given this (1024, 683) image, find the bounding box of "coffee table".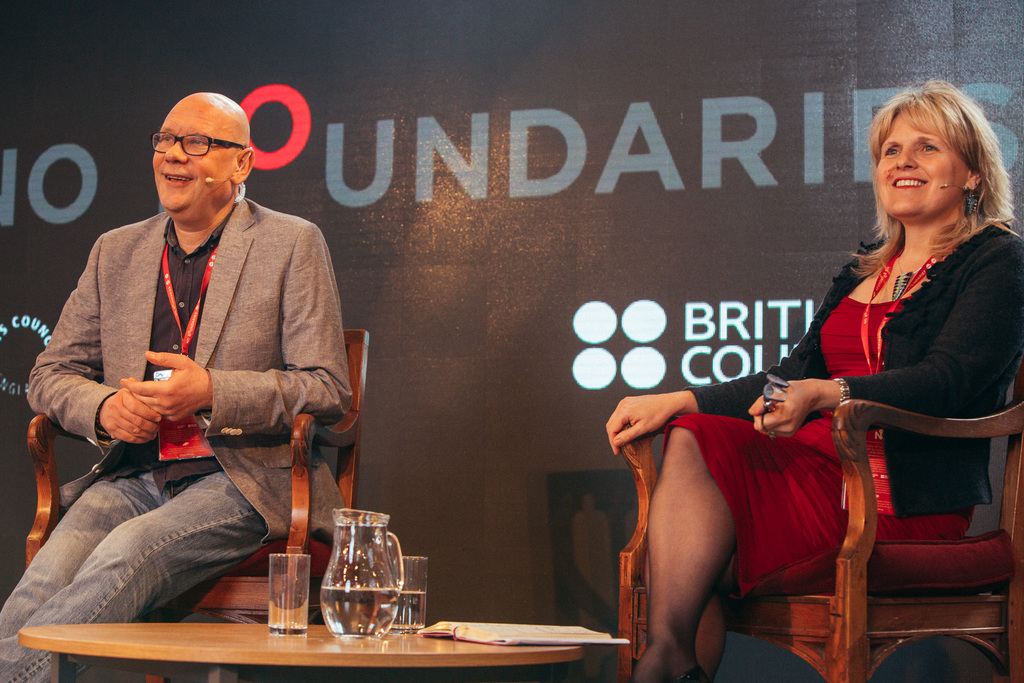
[x1=17, y1=621, x2=580, y2=682].
